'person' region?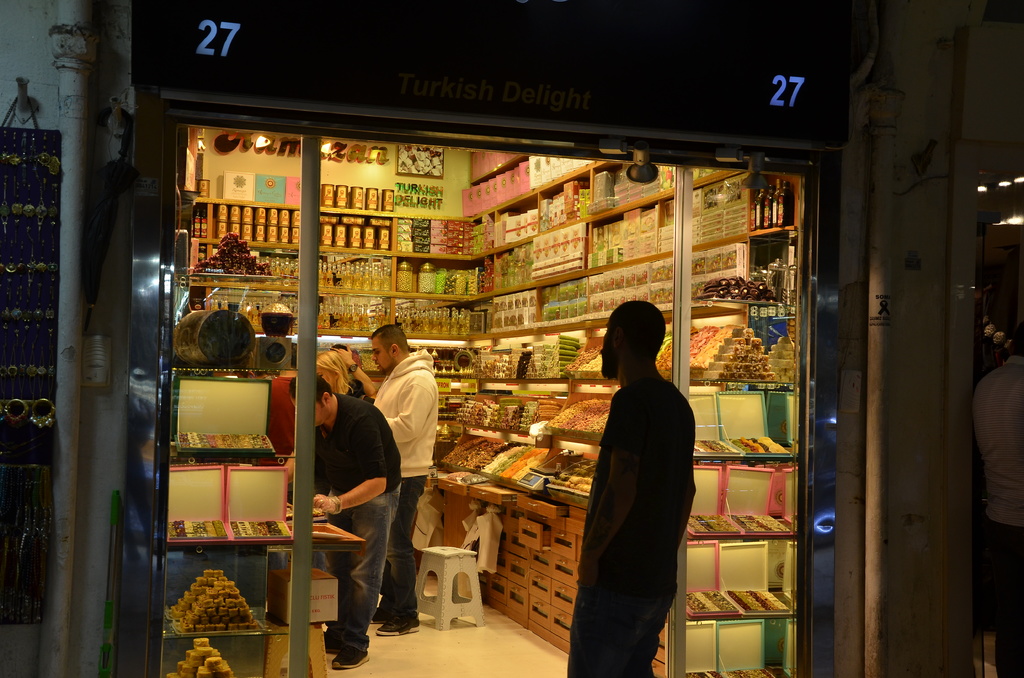
[285, 378, 404, 668]
